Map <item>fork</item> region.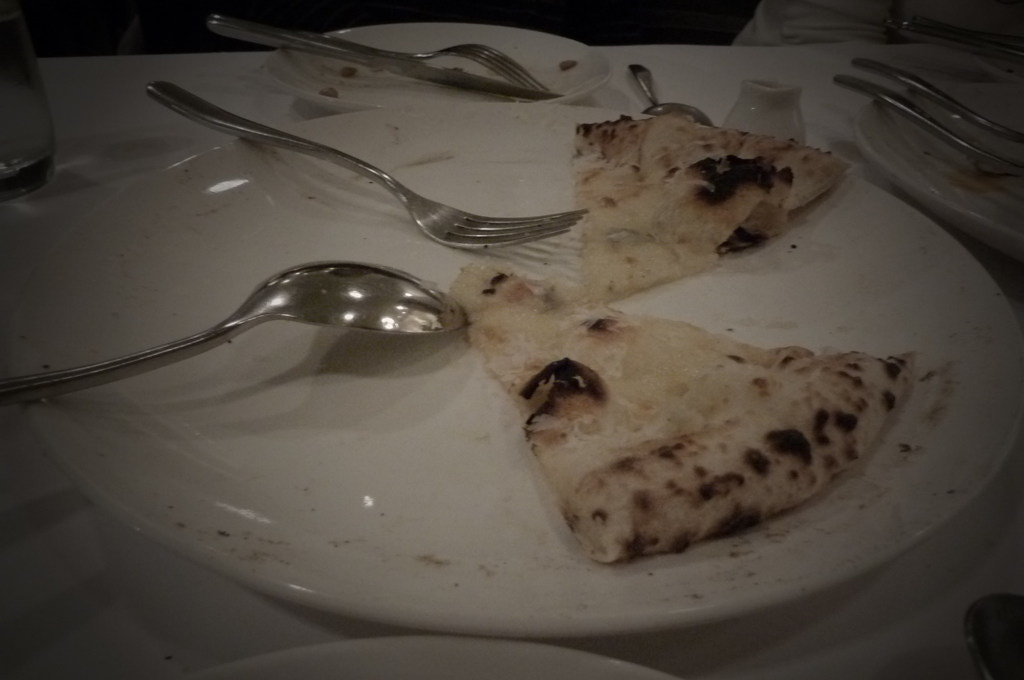
Mapped to (134, 56, 627, 290).
